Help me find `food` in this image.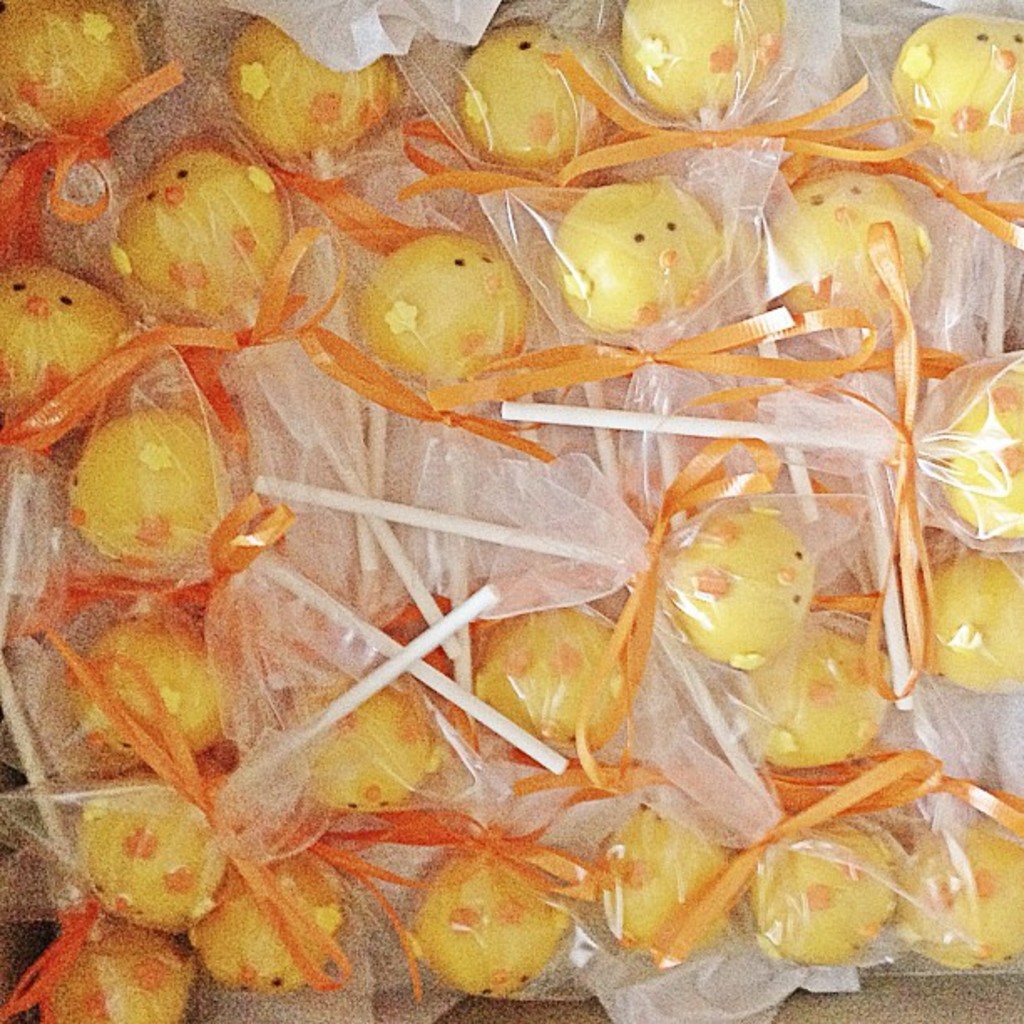
Found it: bbox=[437, 22, 624, 196].
